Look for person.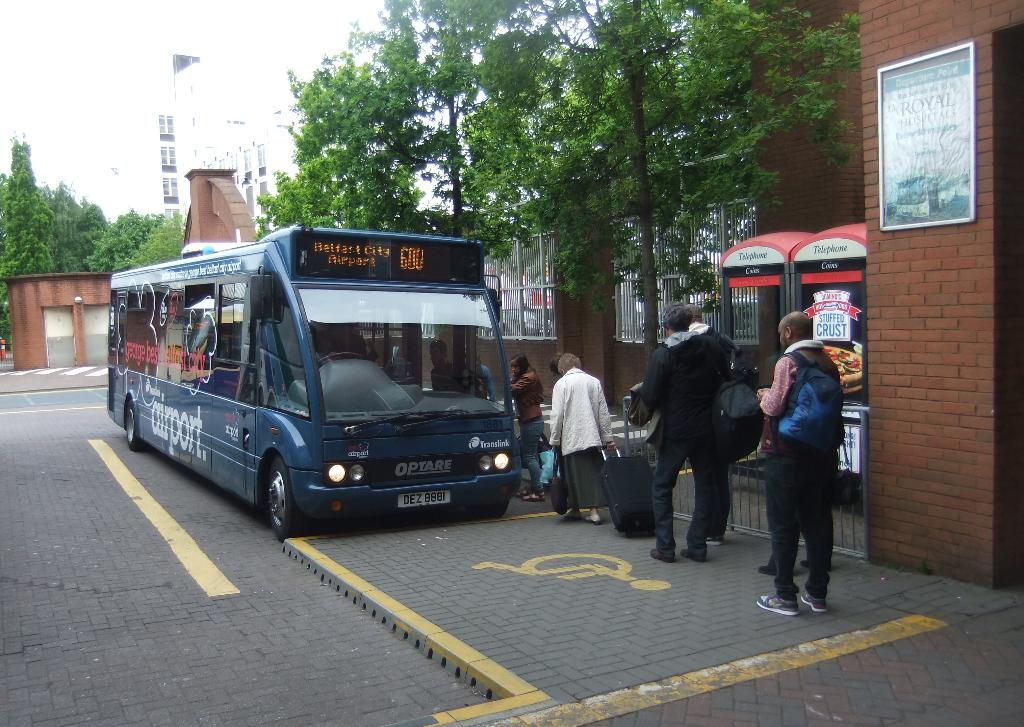
Found: (545,355,620,521).
